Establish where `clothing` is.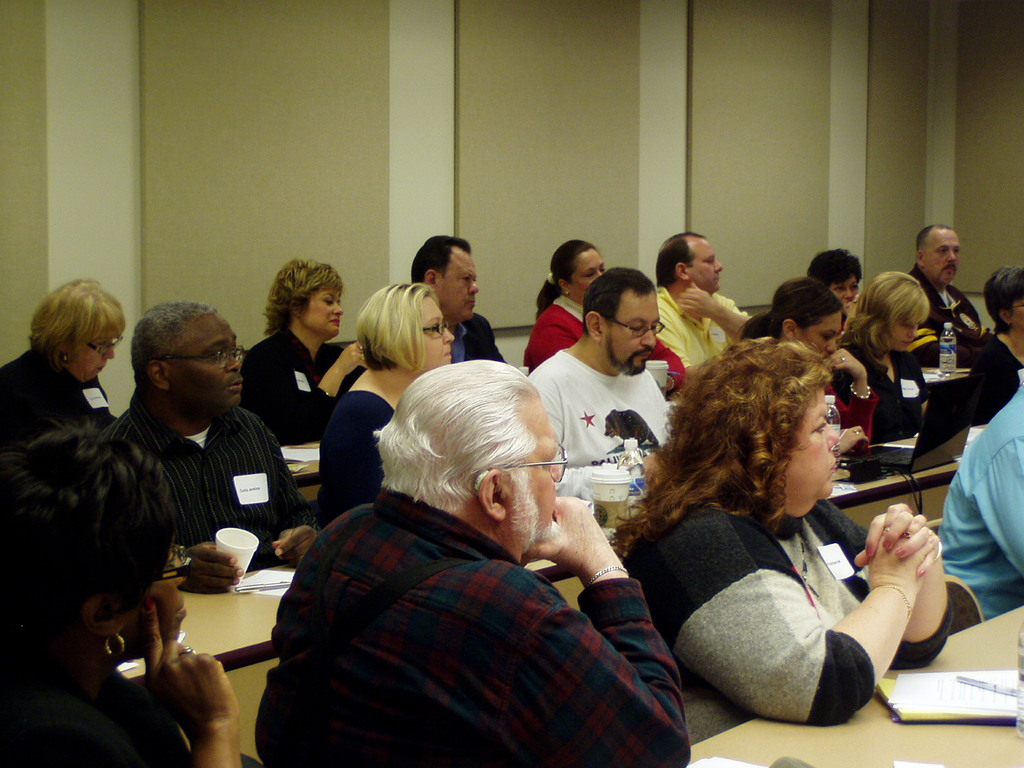
Established at pyautogui.locateOnScreen(652, 281, 753, 369).
